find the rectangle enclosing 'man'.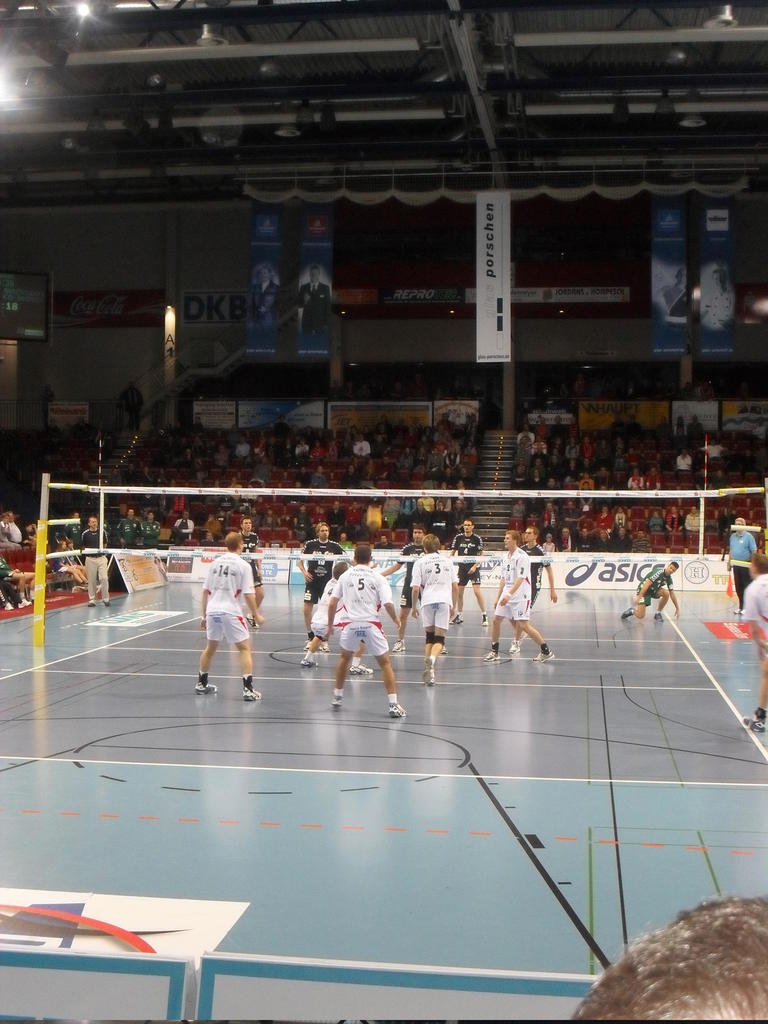
bbox(630, 529, 651, 553).
